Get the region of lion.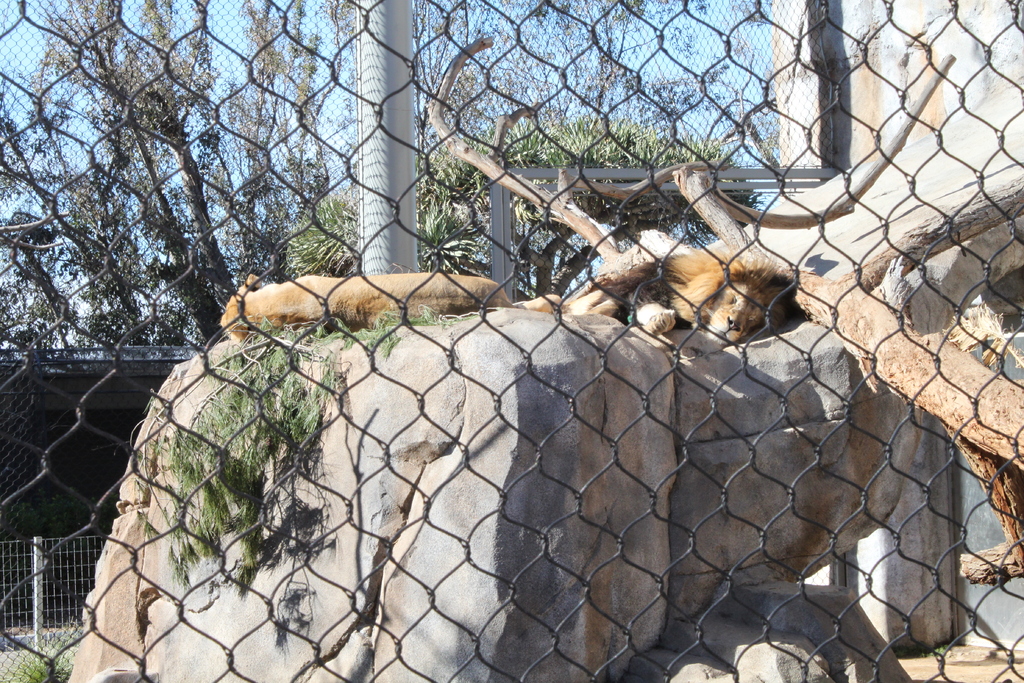
l=215, t=265, r=557, b=341.
